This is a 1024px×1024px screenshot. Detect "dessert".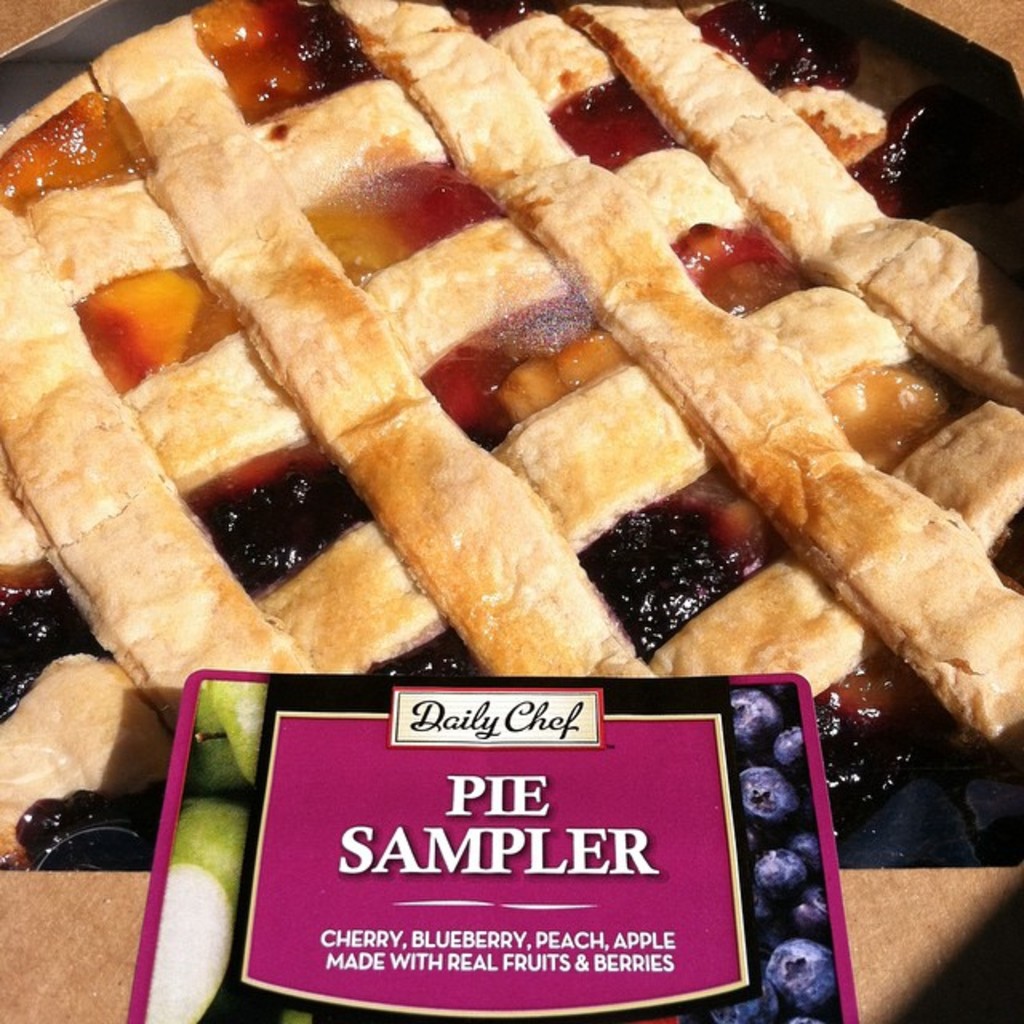
detection(5, 170, 184, 302).
